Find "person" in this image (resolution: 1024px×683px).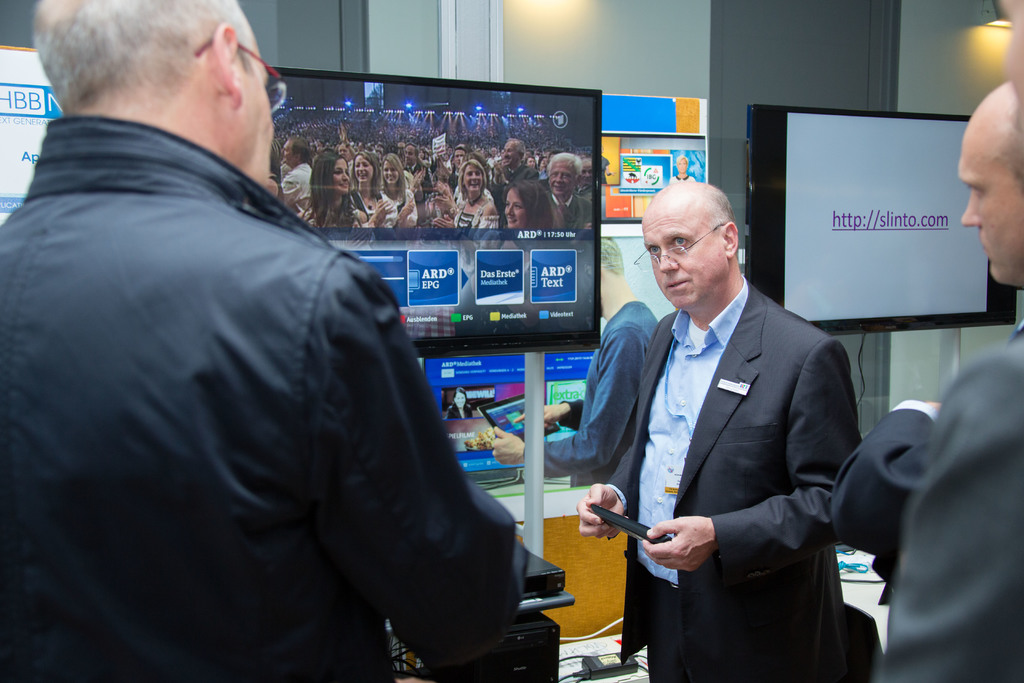
rect(2, 0, 559, 682).
